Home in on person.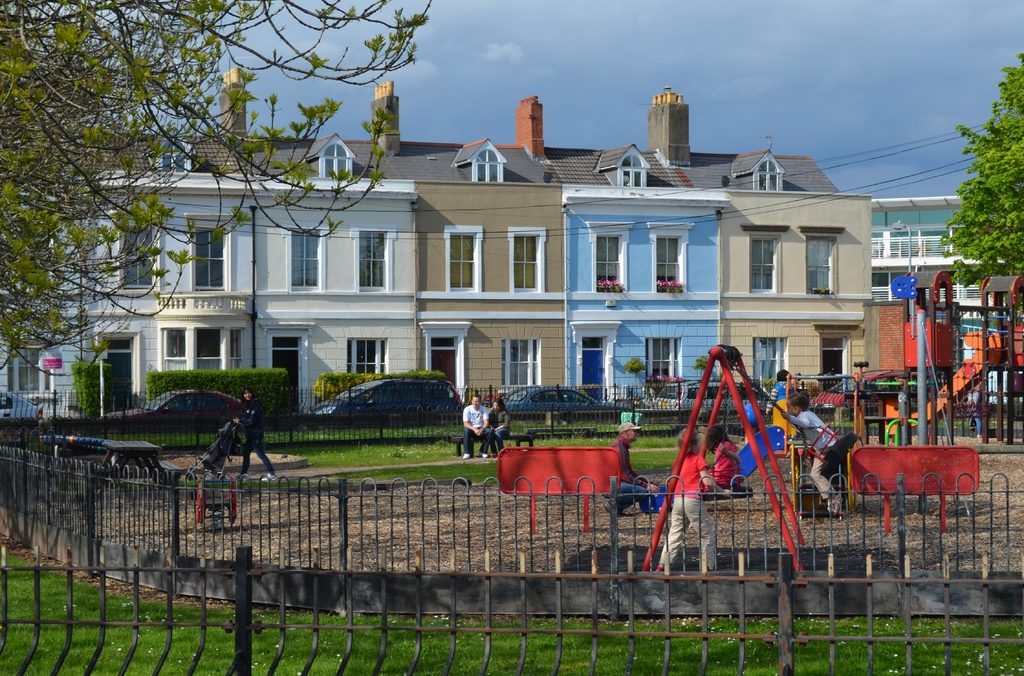
Homed in at <region>965, 378, 980, 439</region>.
